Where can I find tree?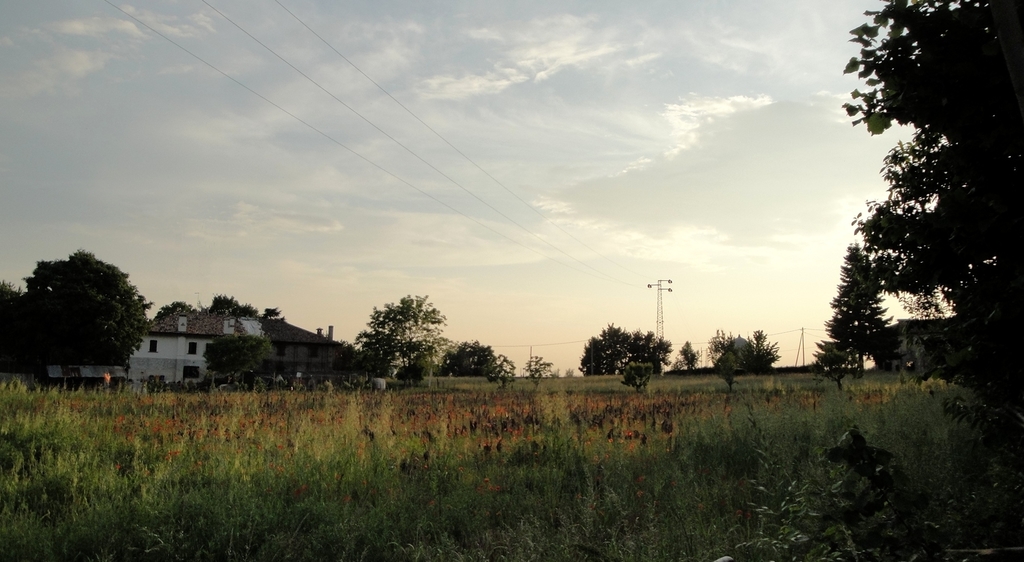
You can find it at 356/295/450/376.
